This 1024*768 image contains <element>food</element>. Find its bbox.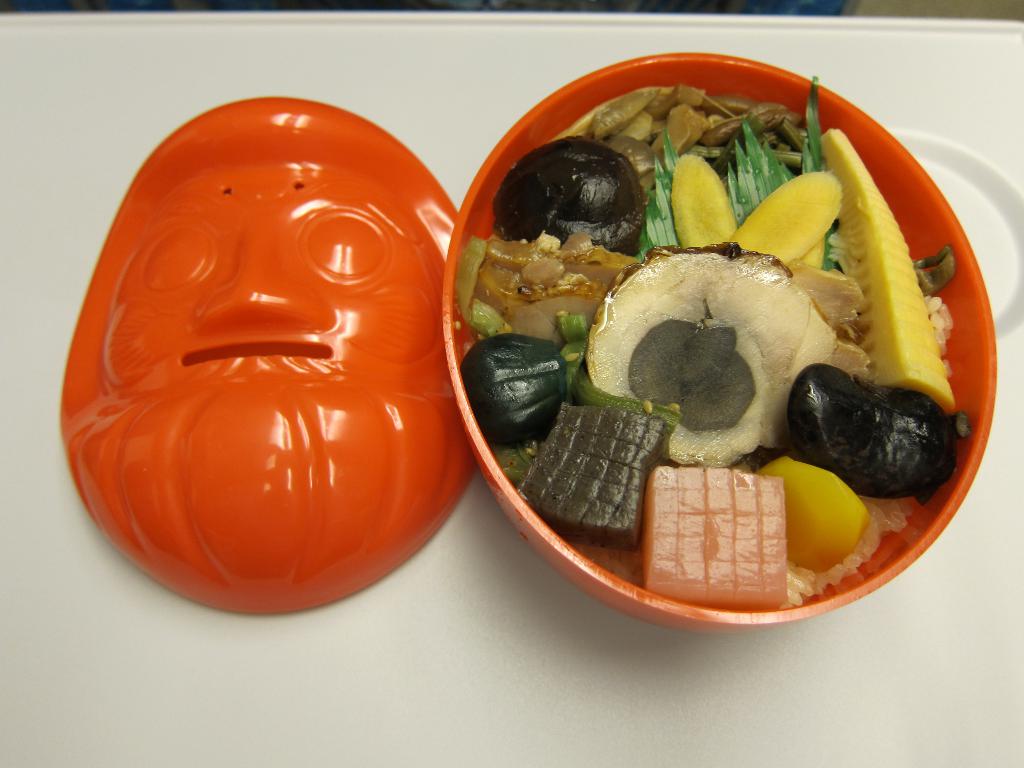
bbox=[479, 99, 975, 606].
